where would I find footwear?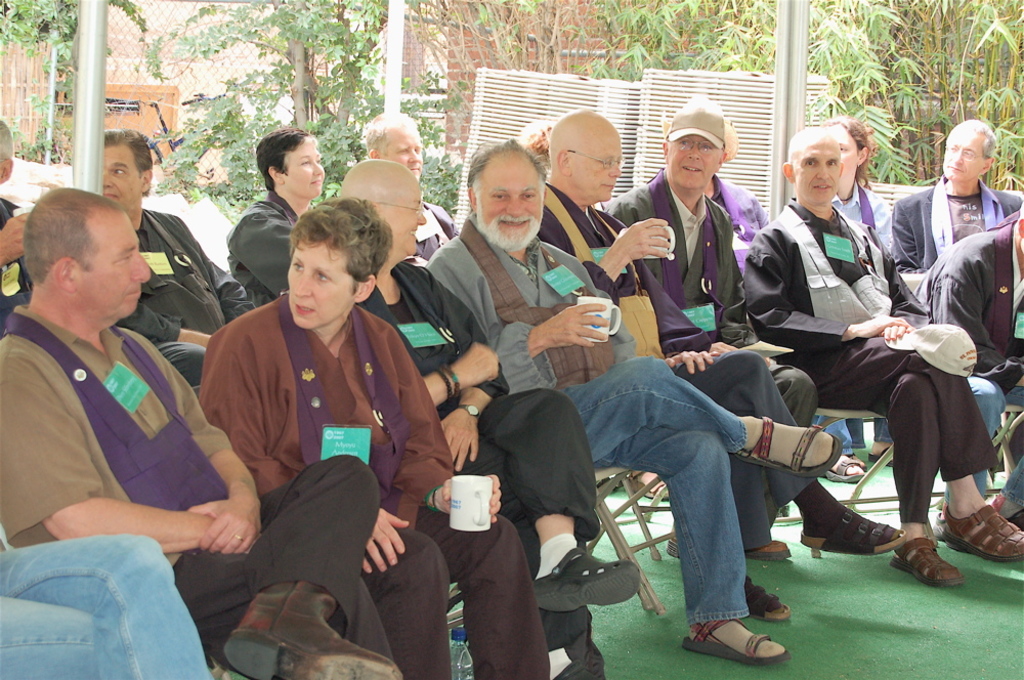
At {"left": 621, "top": 466, "right": 677, "bottom": 503}.
